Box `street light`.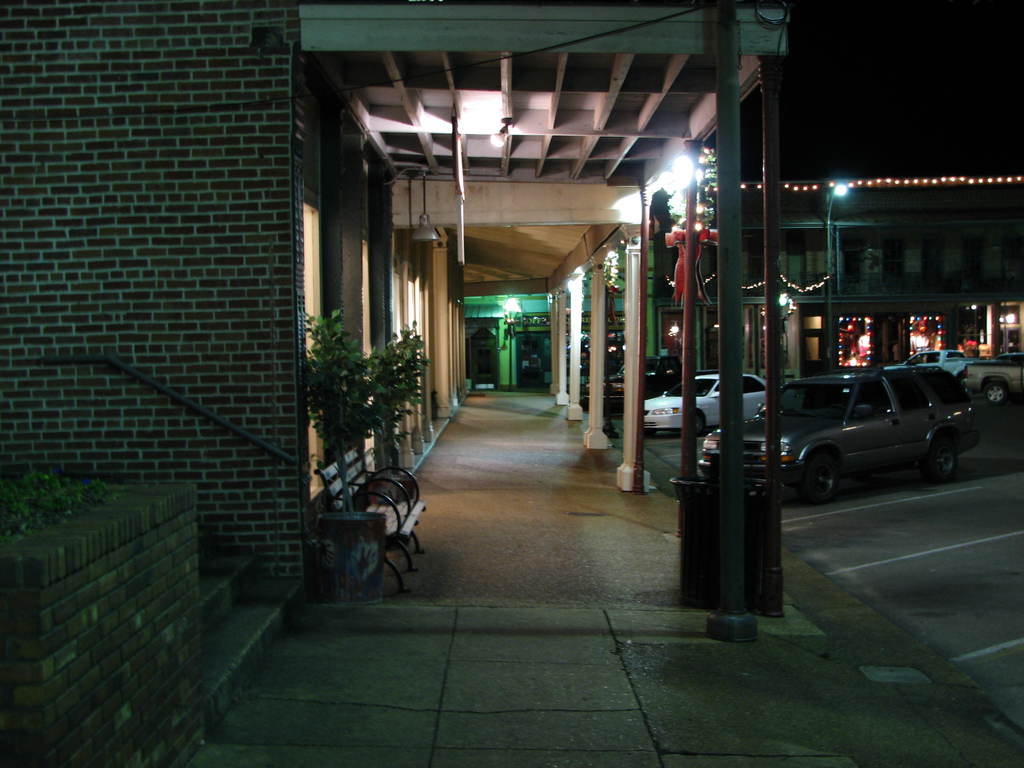
(1000, 304, 1020, 351).
